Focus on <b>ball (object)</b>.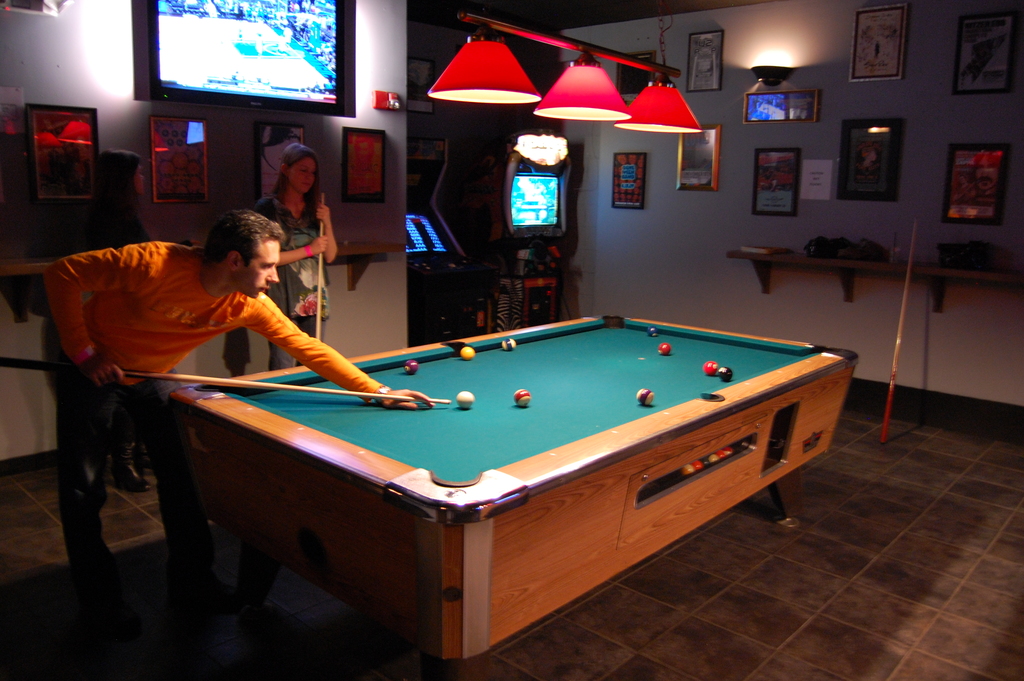
Focused at x1=514 y1=387 x2=530 y2=407.
